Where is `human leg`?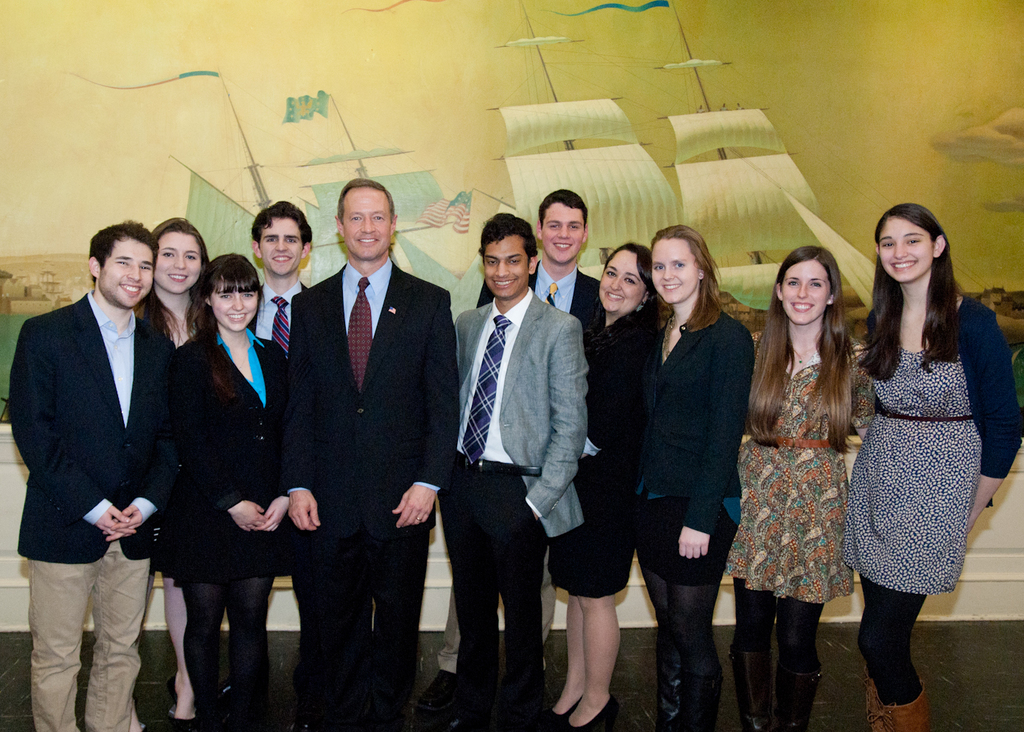
456:458:499:731.
